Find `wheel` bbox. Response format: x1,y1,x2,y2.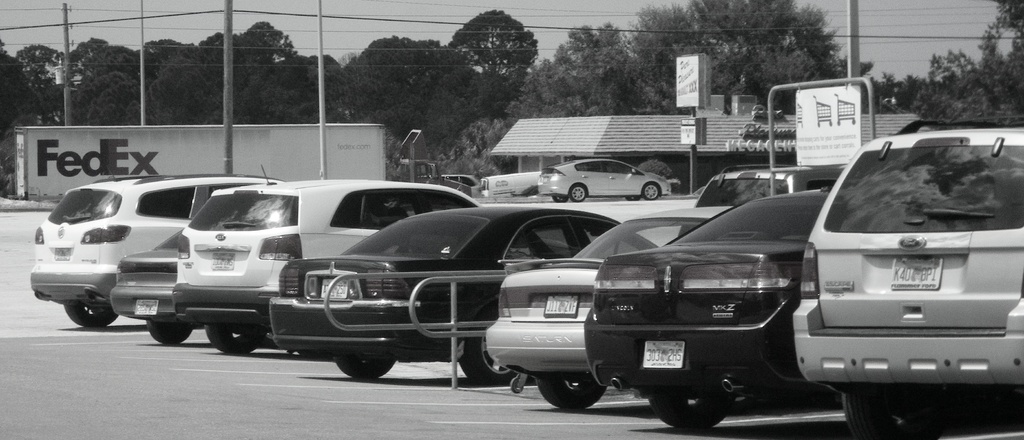
337,356,396,381.
